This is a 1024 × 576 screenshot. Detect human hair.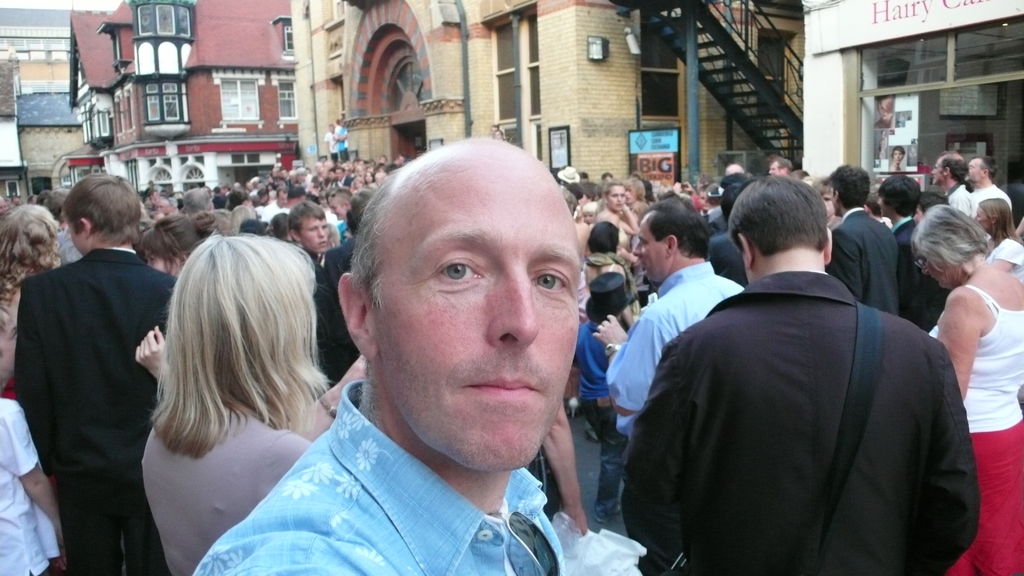
rect(623, 175, 645, 203).
